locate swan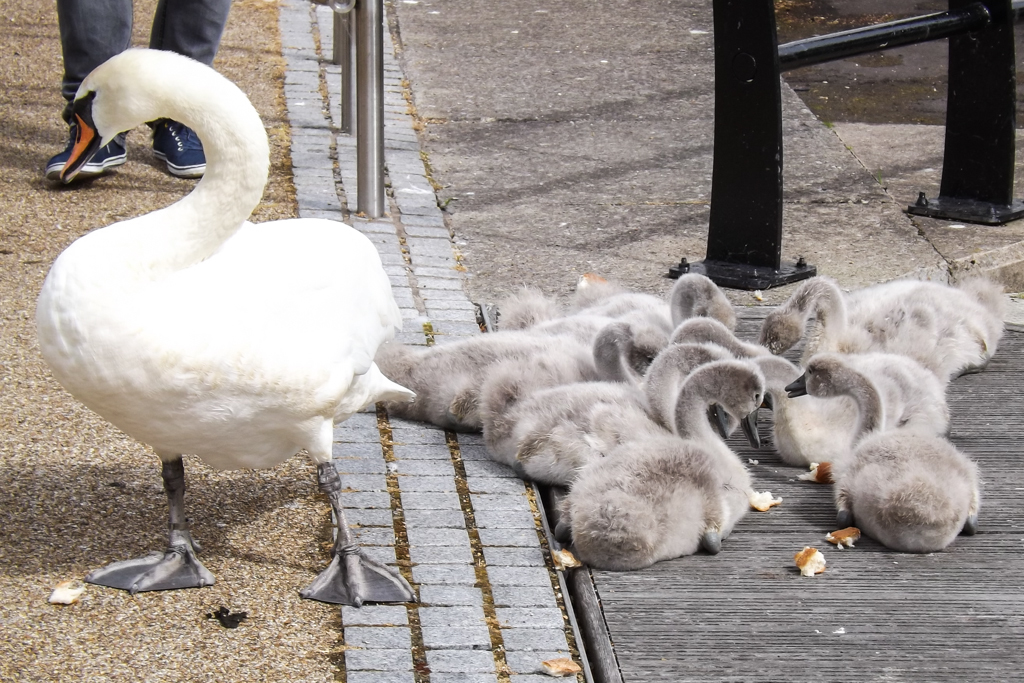
pyautogui.locateOnScreen(775, 349, 980, 552)
